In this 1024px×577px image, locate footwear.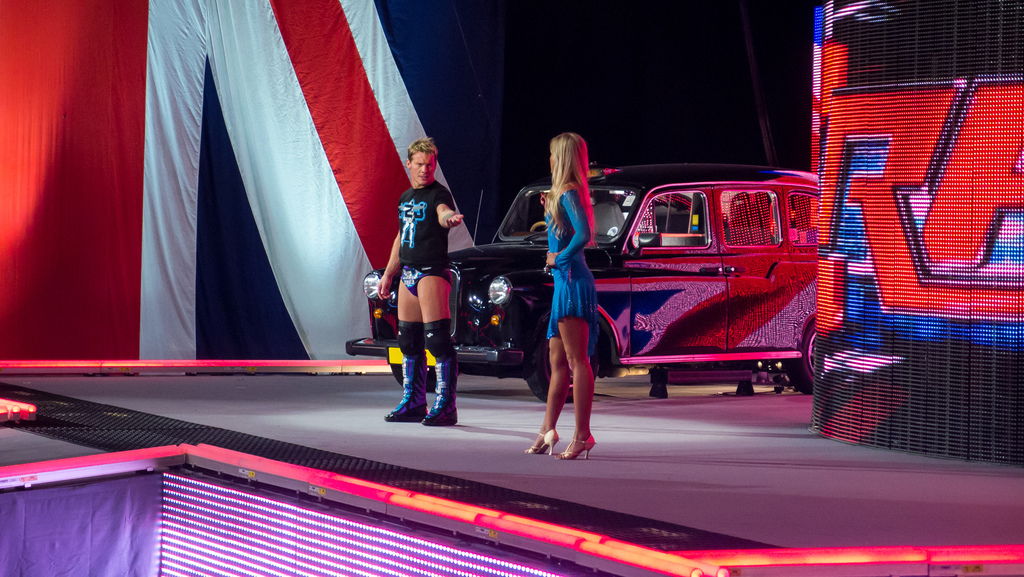
Bounding box: (419, 350, 458, 423).
